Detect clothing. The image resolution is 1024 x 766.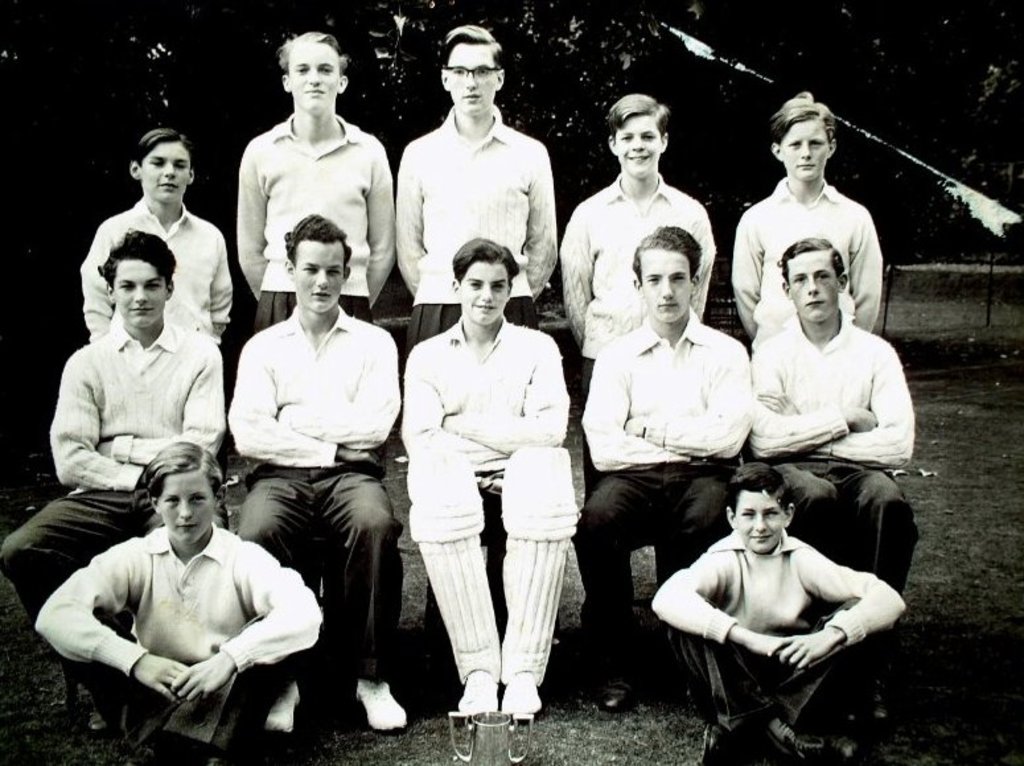
(569,321,753,660).
